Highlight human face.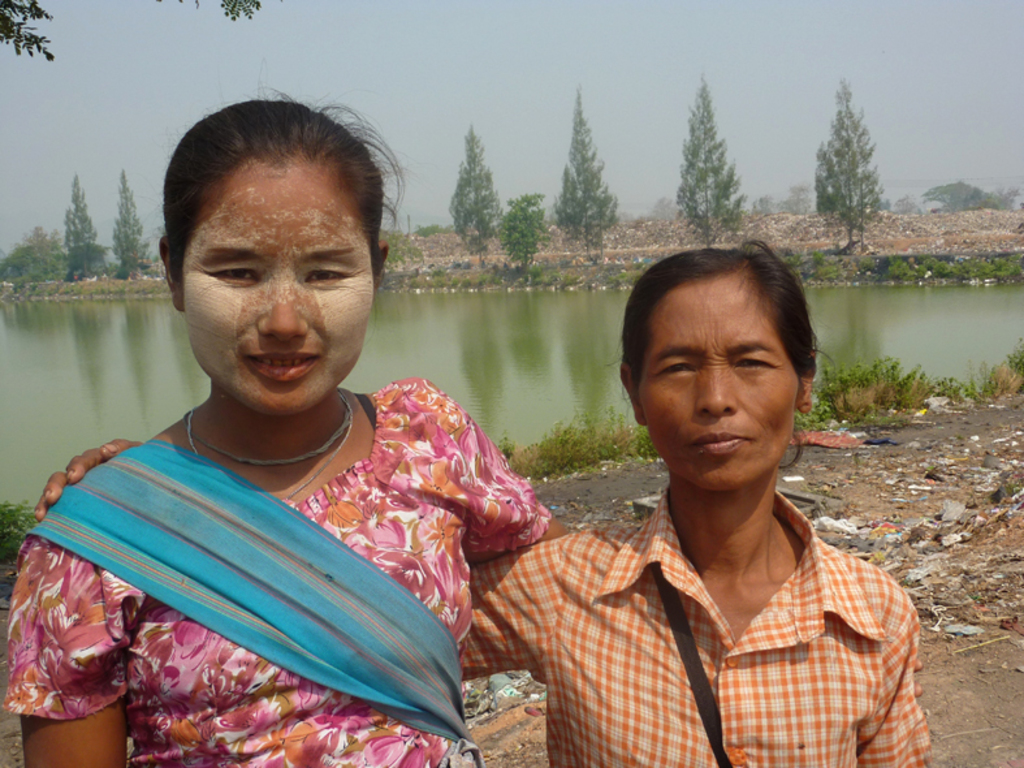
Highlighted region: <box>172,159,380,418</box>.
